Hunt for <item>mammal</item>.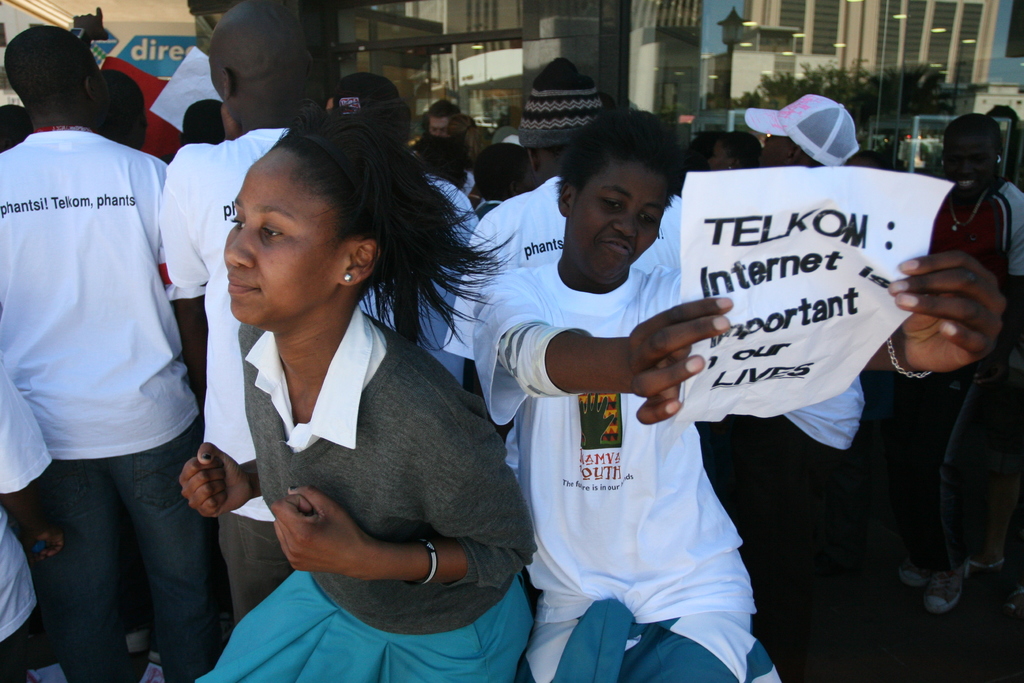
Hunted down at {"left": 161, "top": 115, "right": 530, "bottom": 667}.
